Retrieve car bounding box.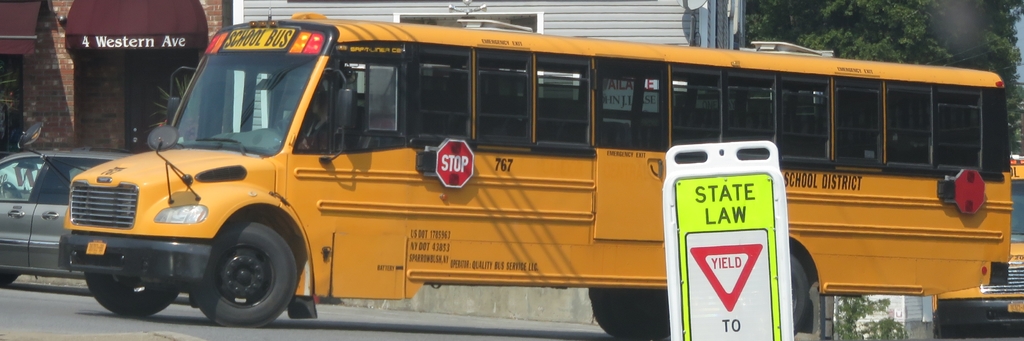
Bounding box: detection(0, 141, 140, 287).
